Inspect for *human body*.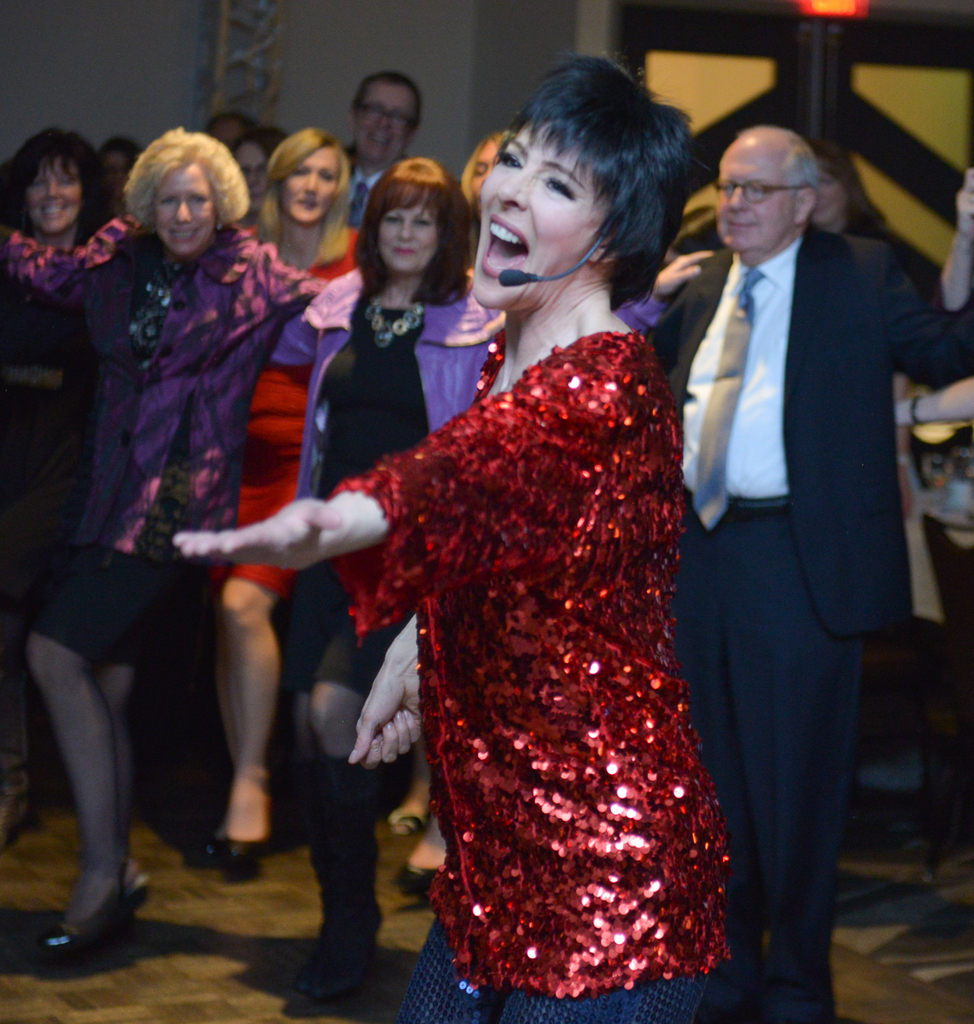
Inspection: select_region(653, 225, 973, 1023).
